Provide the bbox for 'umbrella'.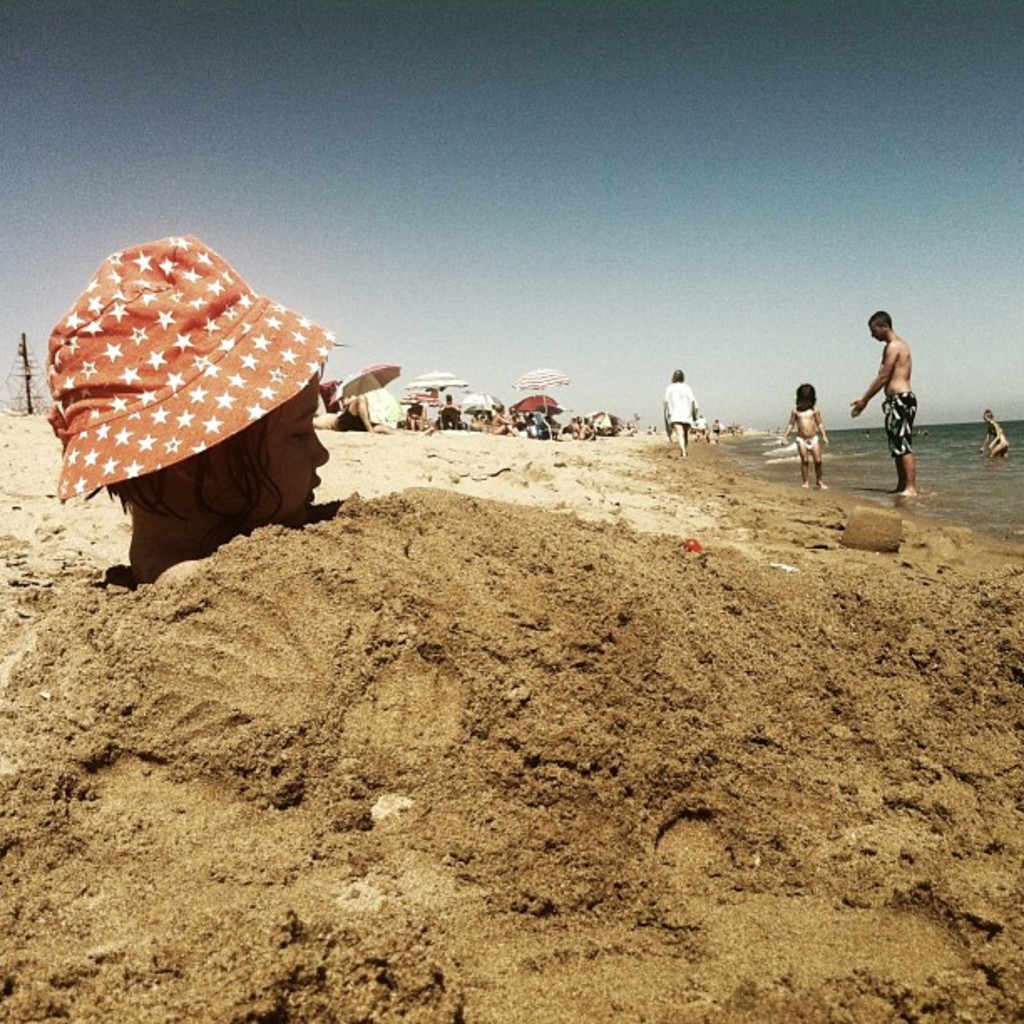
x1=331 y1=361 x2=405 y2=395.
